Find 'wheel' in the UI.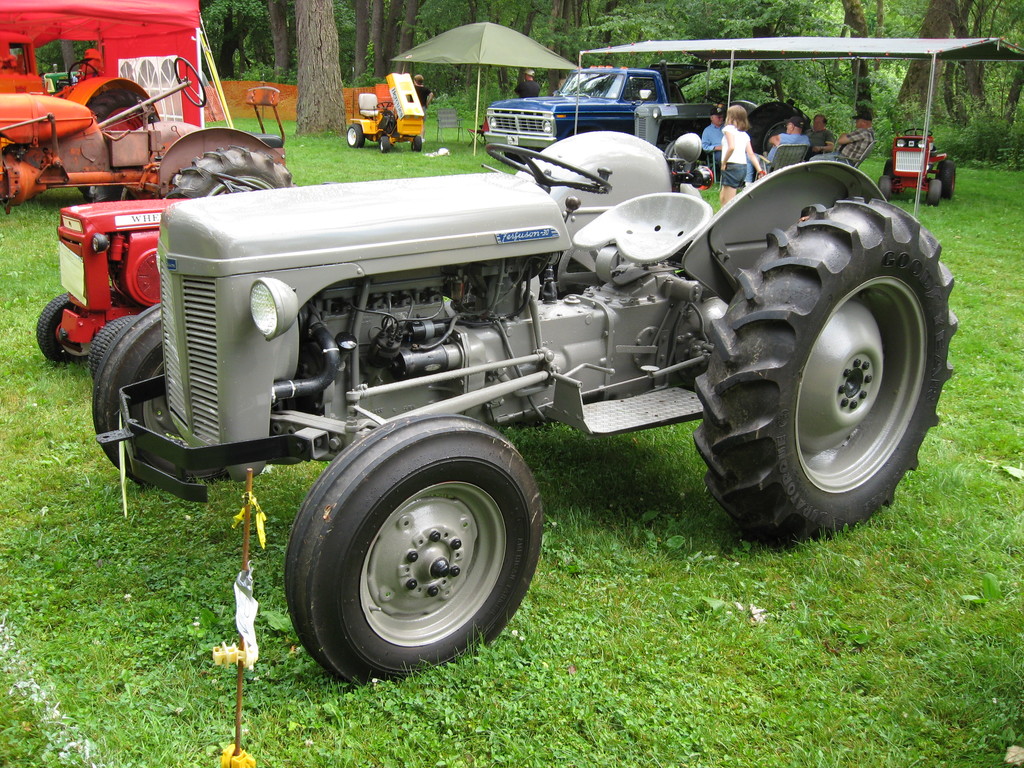
UI element at 93,302,232,490.
